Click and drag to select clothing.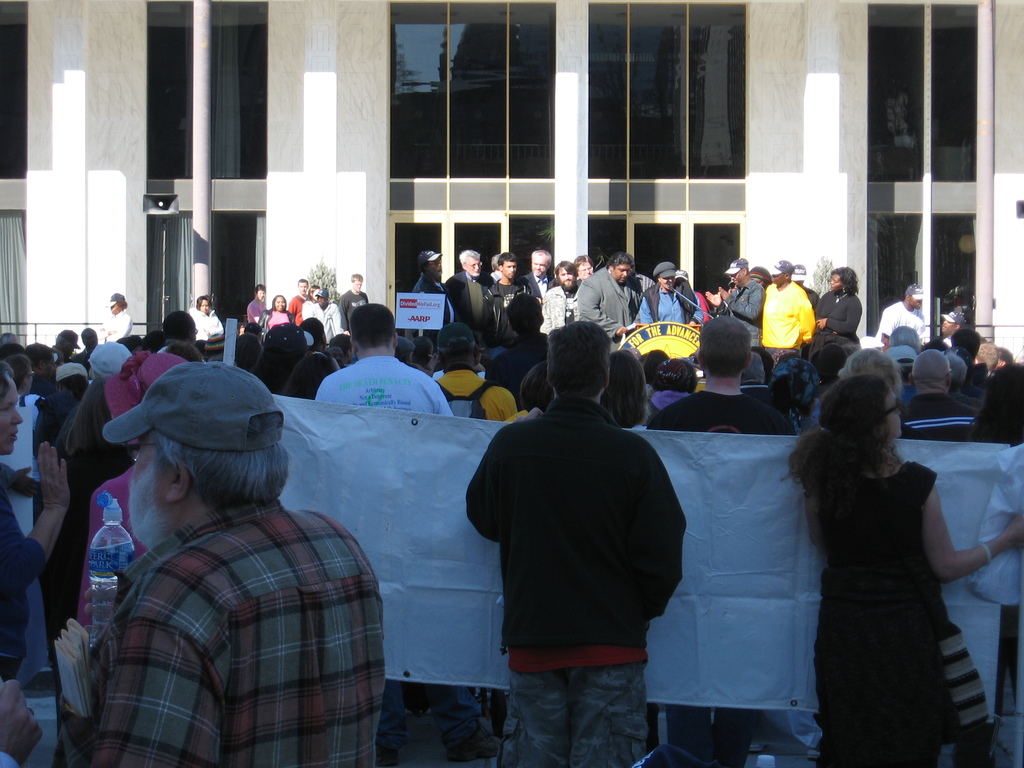
Selection: x1=405, y1=273, x2=449, y2=295.
